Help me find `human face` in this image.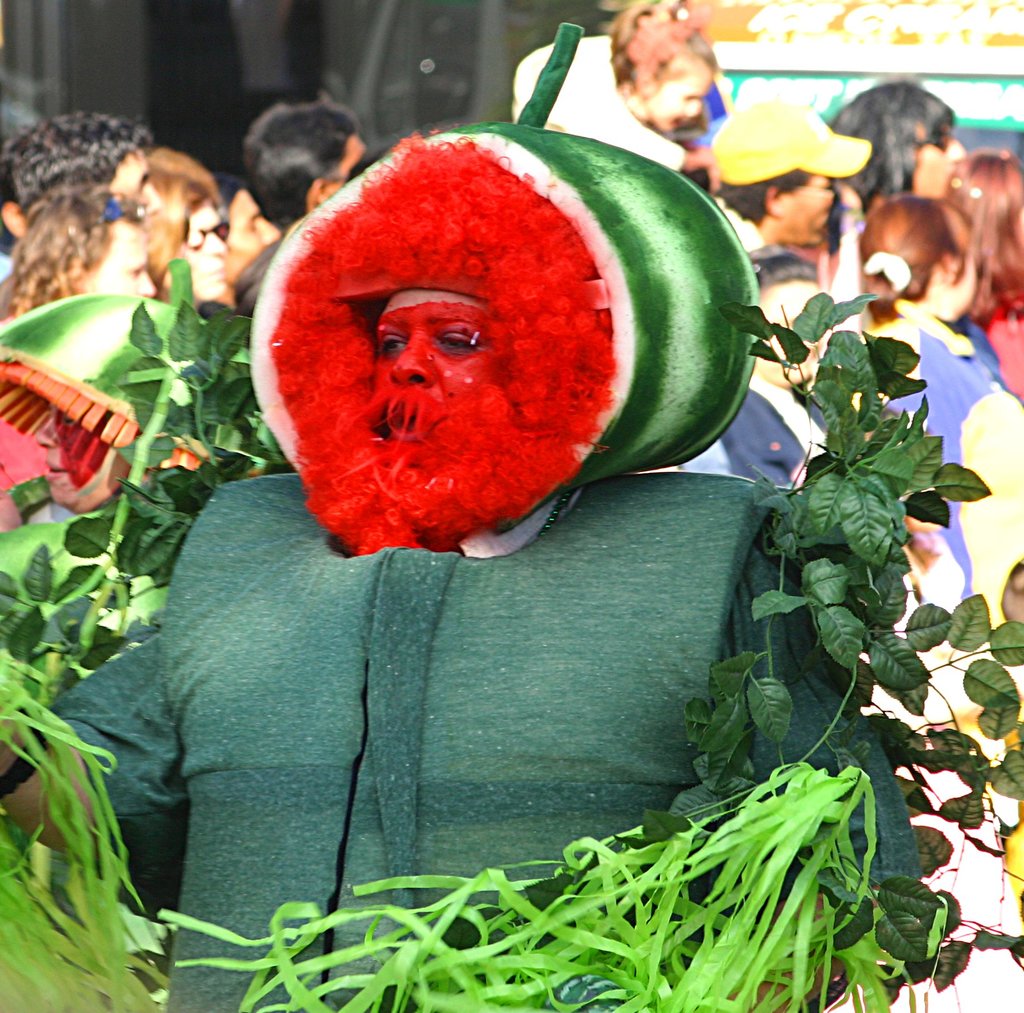
Found it: Rect(83, 222, 153, 296).
